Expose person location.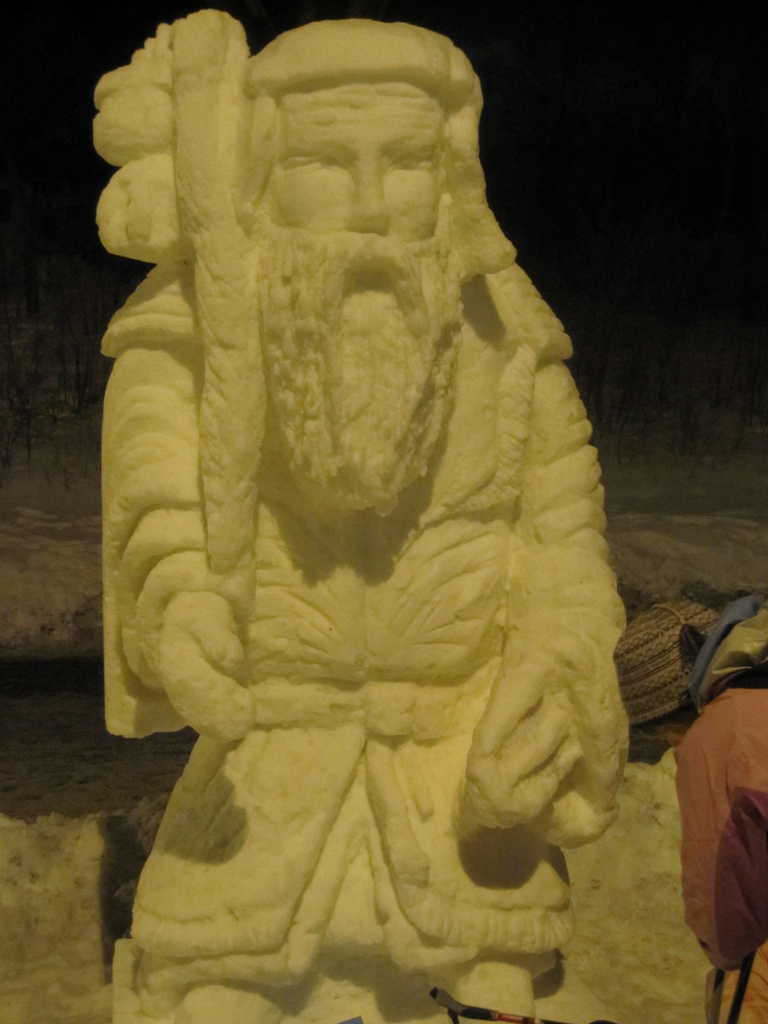
Exposed at left=90, top=3, right=629, bottom=1023.
